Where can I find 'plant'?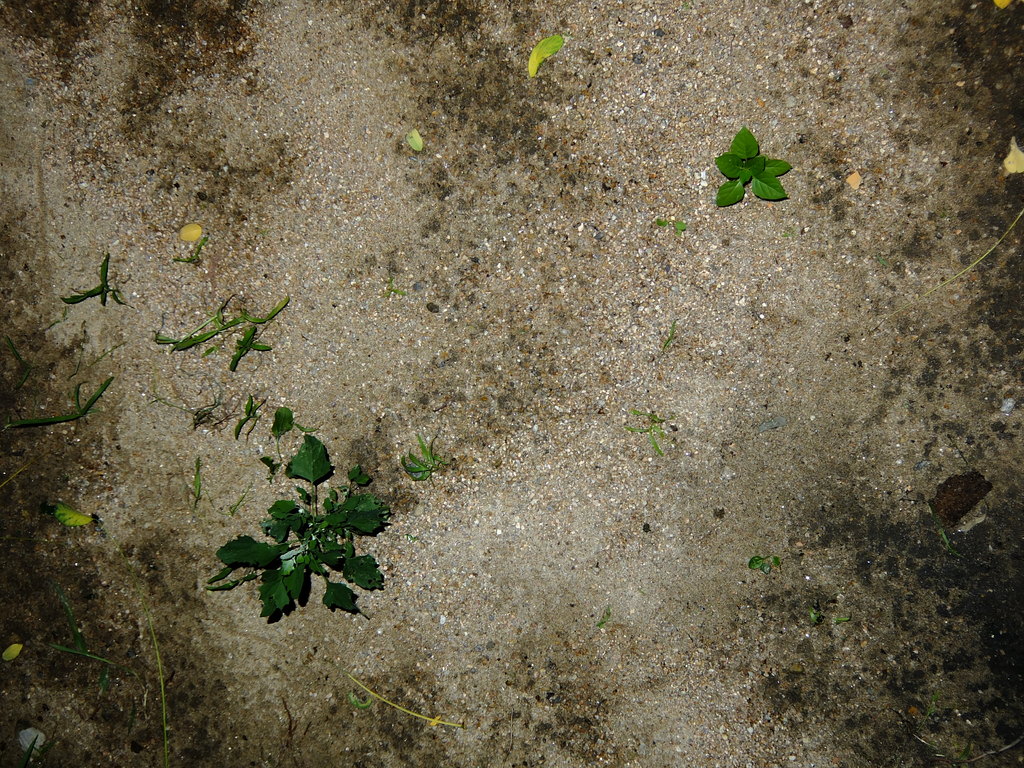
You can find it at detection(710, 127, 789, 198).
